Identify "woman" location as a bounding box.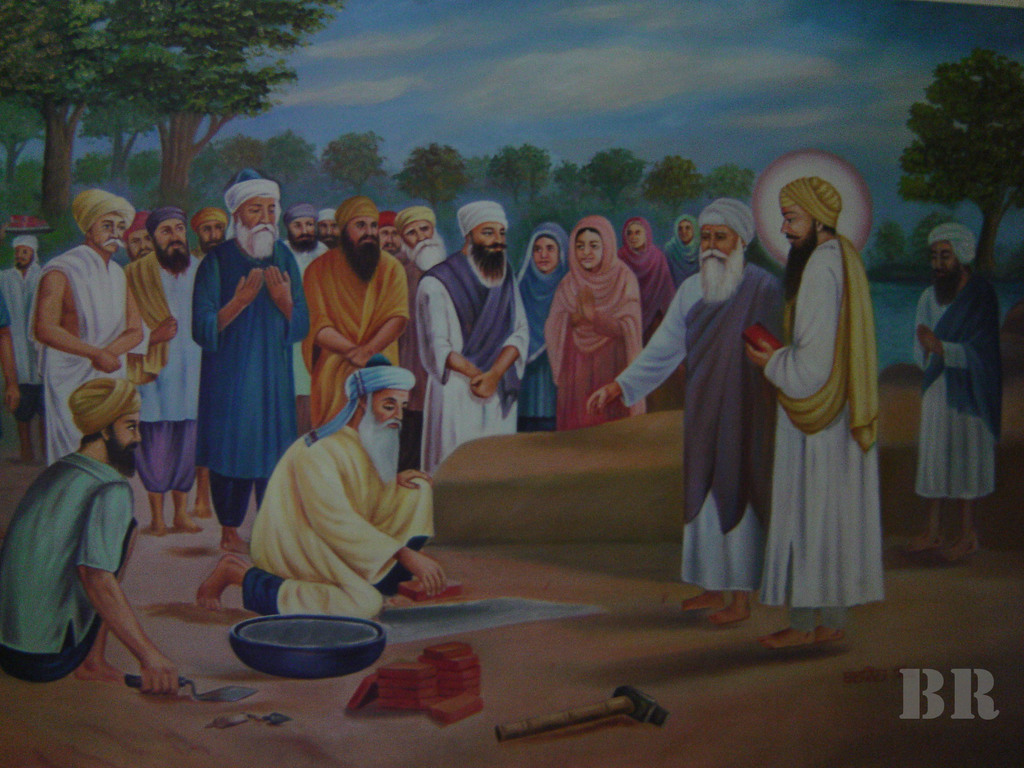
box=[542, 214, 650, 433].
